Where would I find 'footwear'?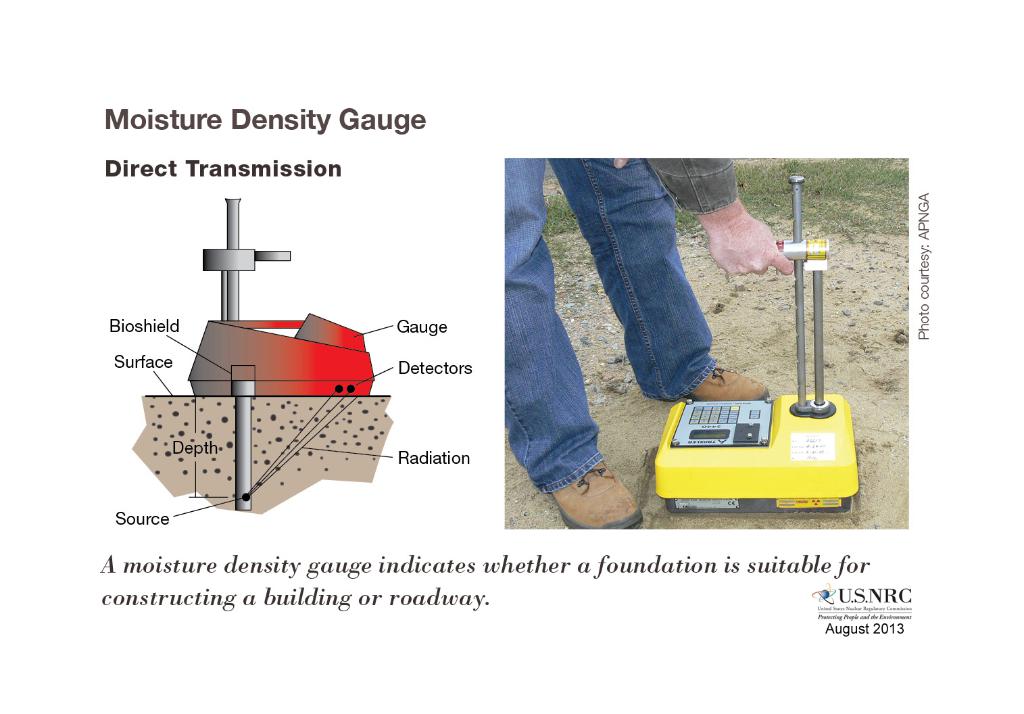
At [left=685, top=362, right=772, bottom=402].
